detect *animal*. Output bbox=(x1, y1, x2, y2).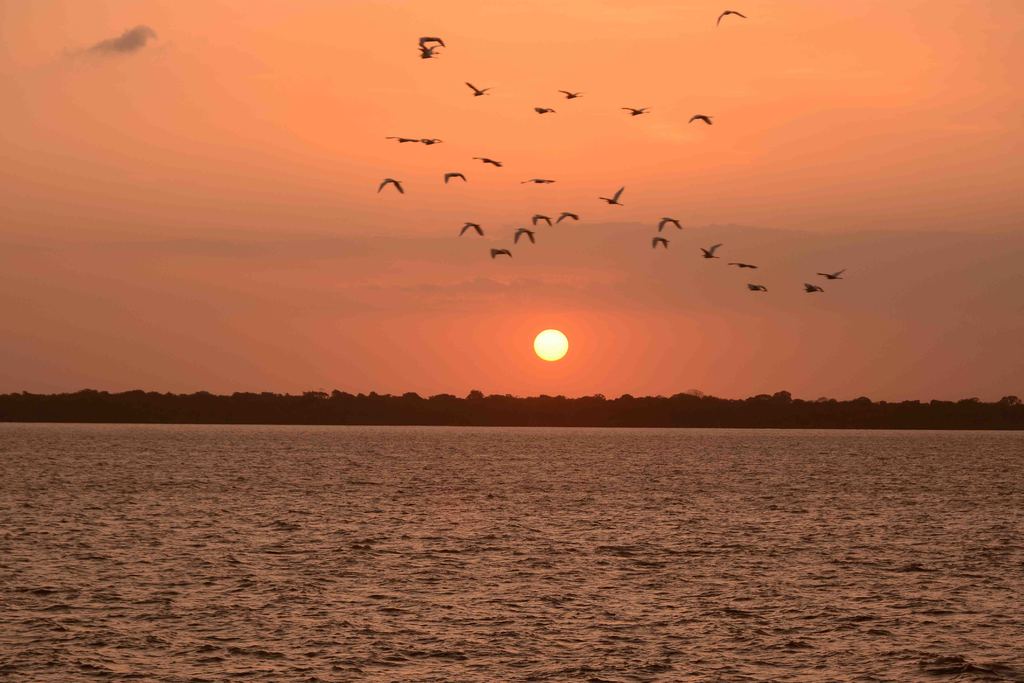
bbox=(461, 78, 488, 95).
